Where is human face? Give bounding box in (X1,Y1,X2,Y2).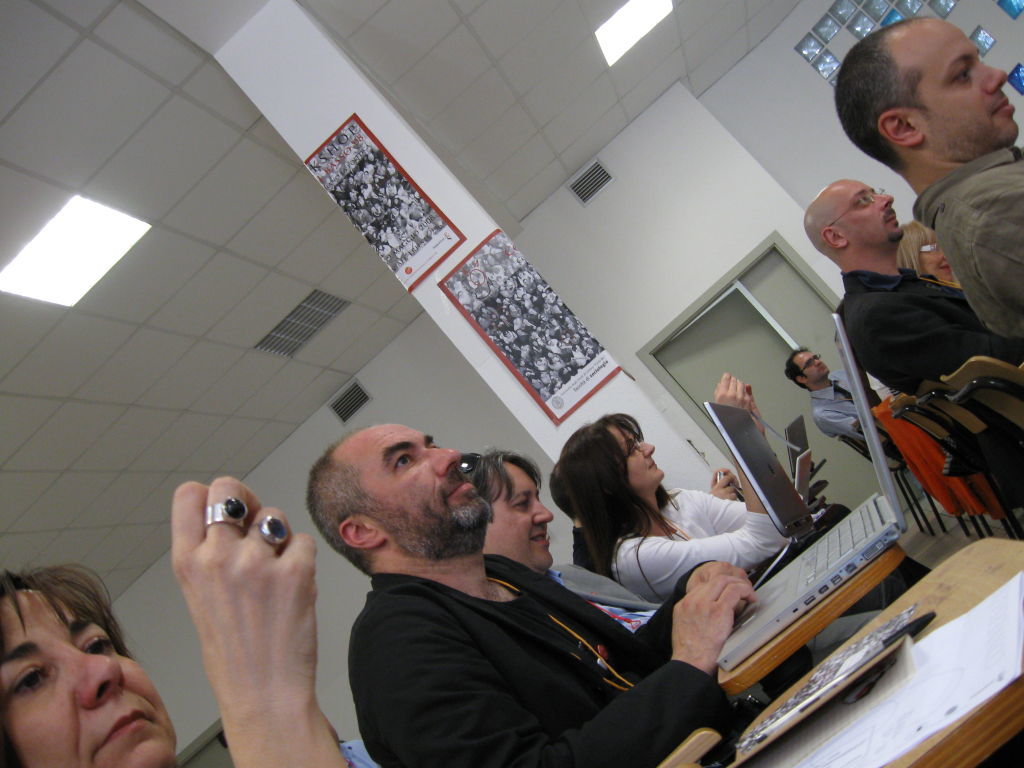
(885,16,1019,135).
